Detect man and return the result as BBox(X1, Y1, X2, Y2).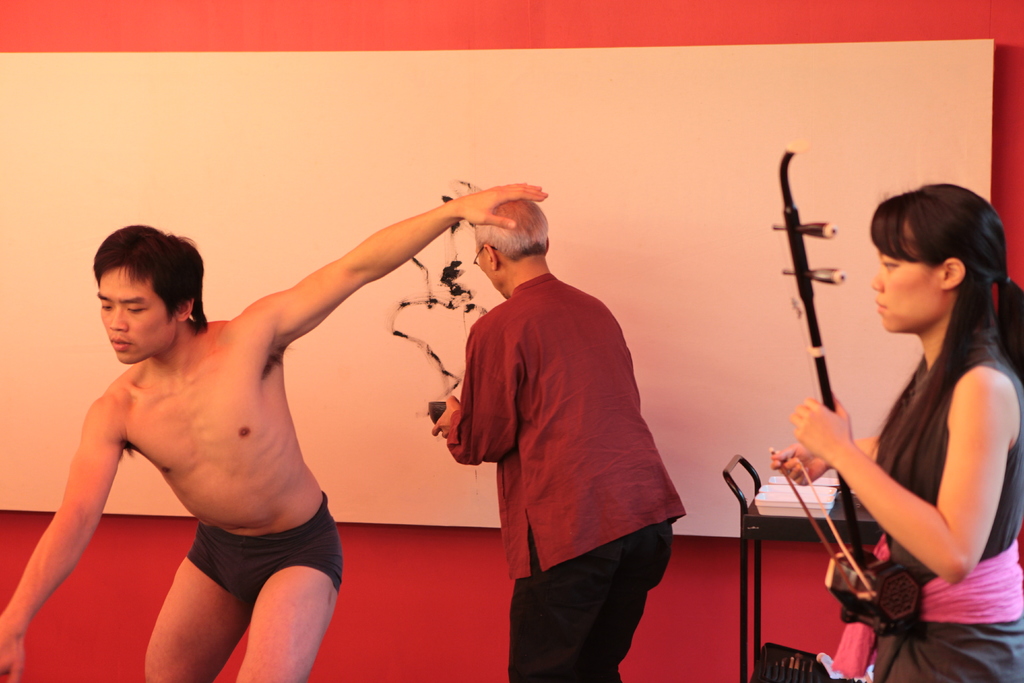
BBox(0, 175, 558, 682).
